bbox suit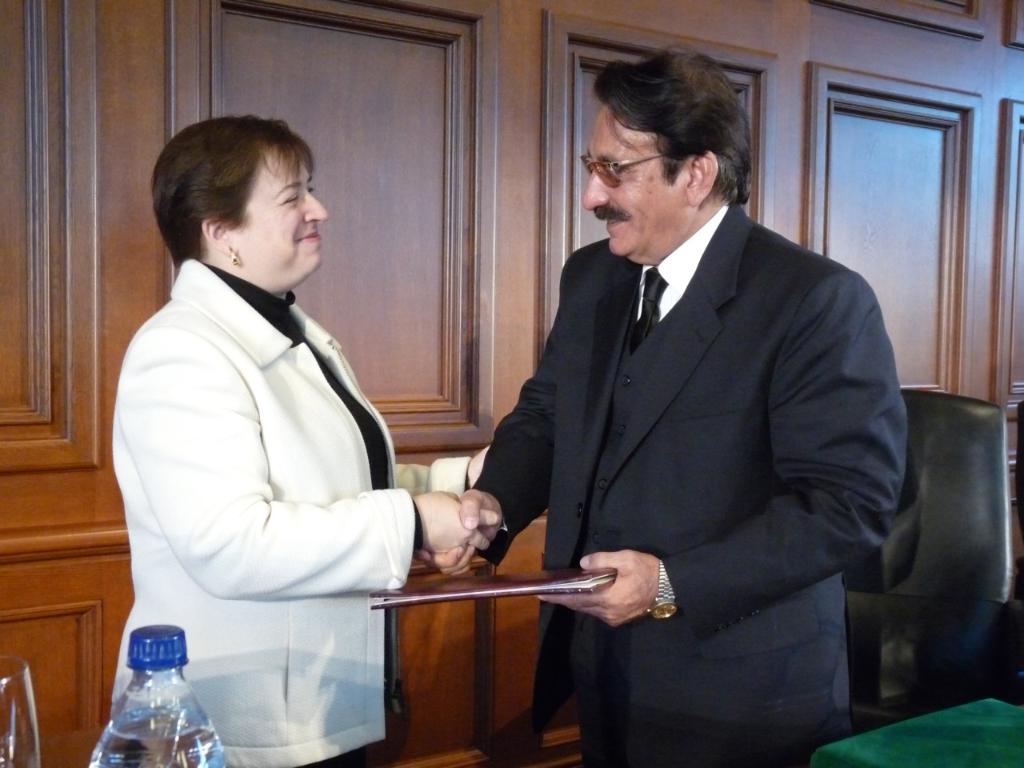
box(468, 87, 901, 758)
